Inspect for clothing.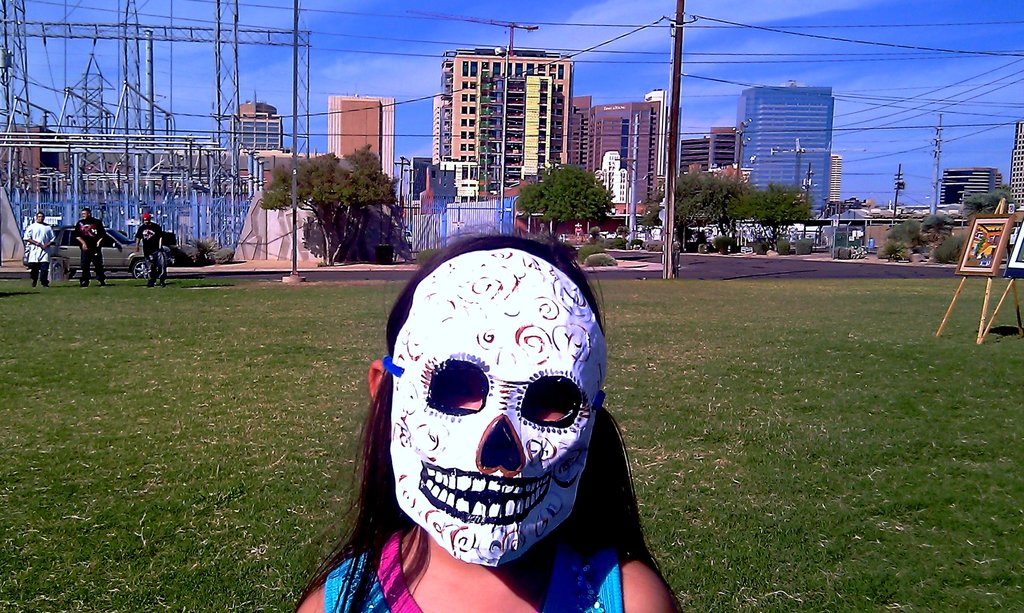
Inspection: [22, 220, 58, 281].
